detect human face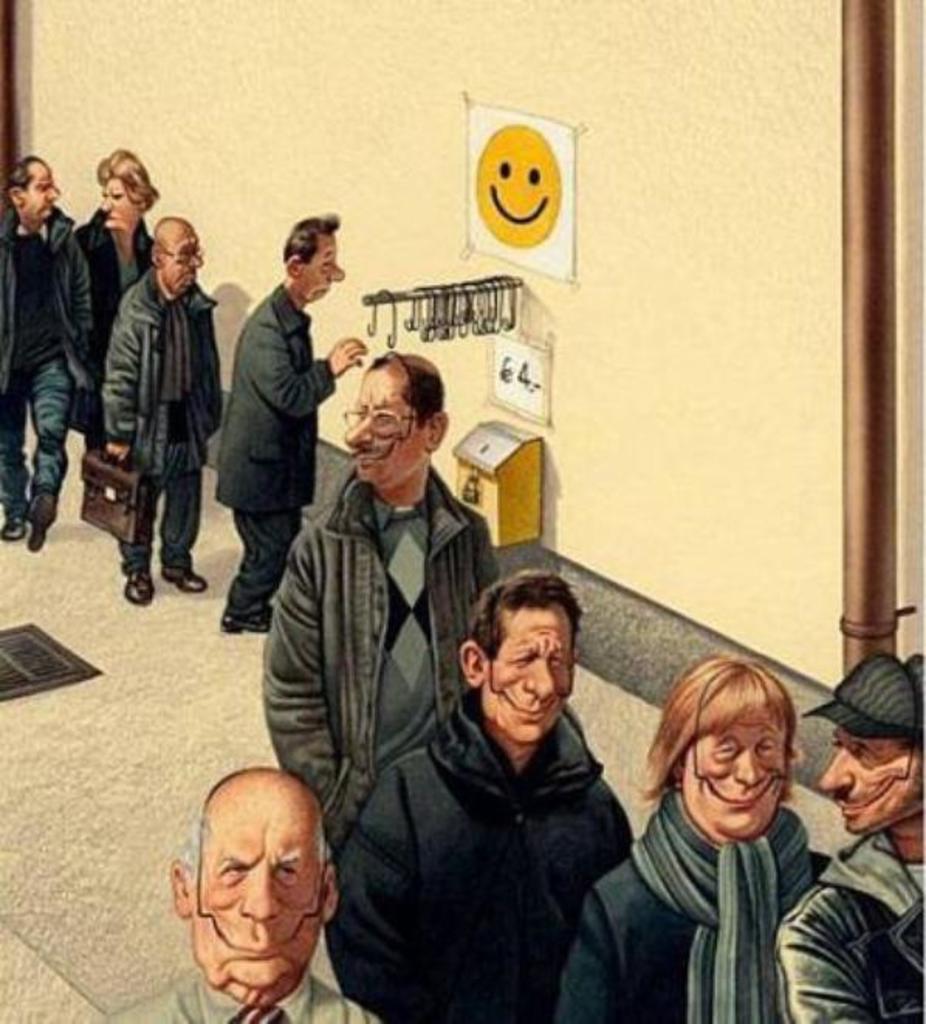
pyautogui.locateOnScreen(99, 178, 147, 232)
